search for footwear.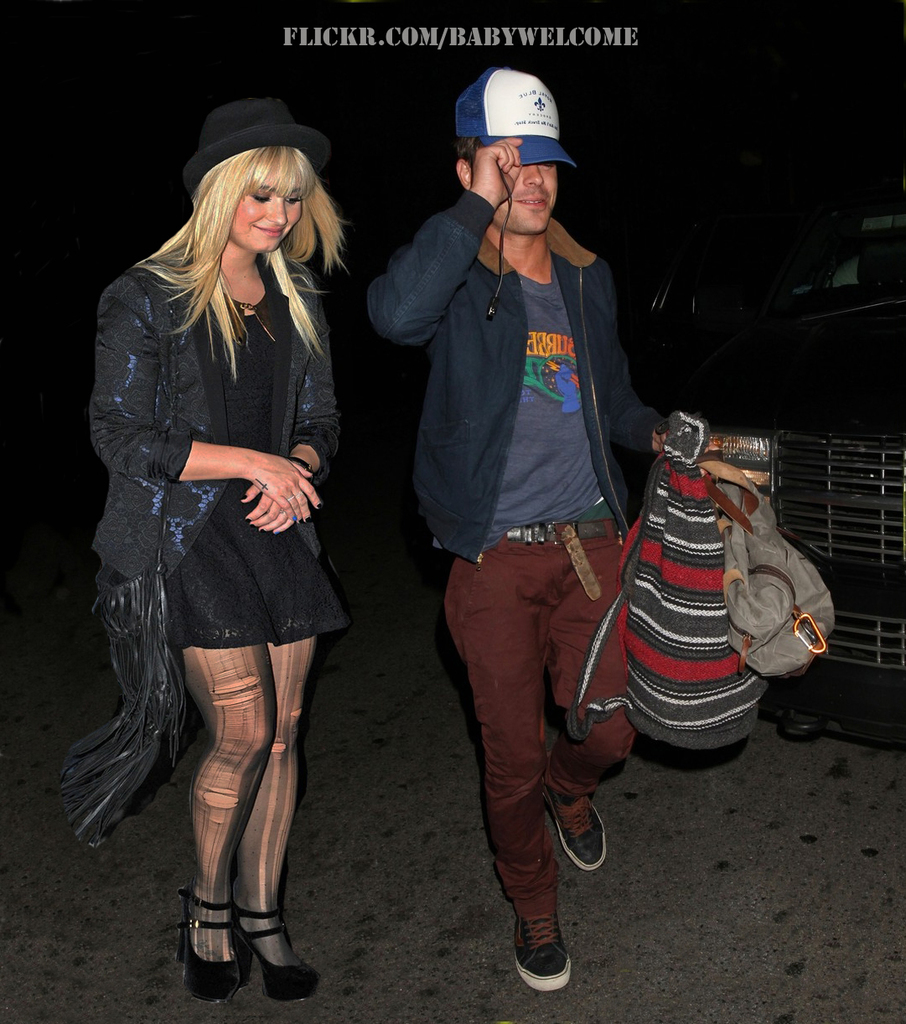
Found at <region>544, 798, 605, 878</region>.
